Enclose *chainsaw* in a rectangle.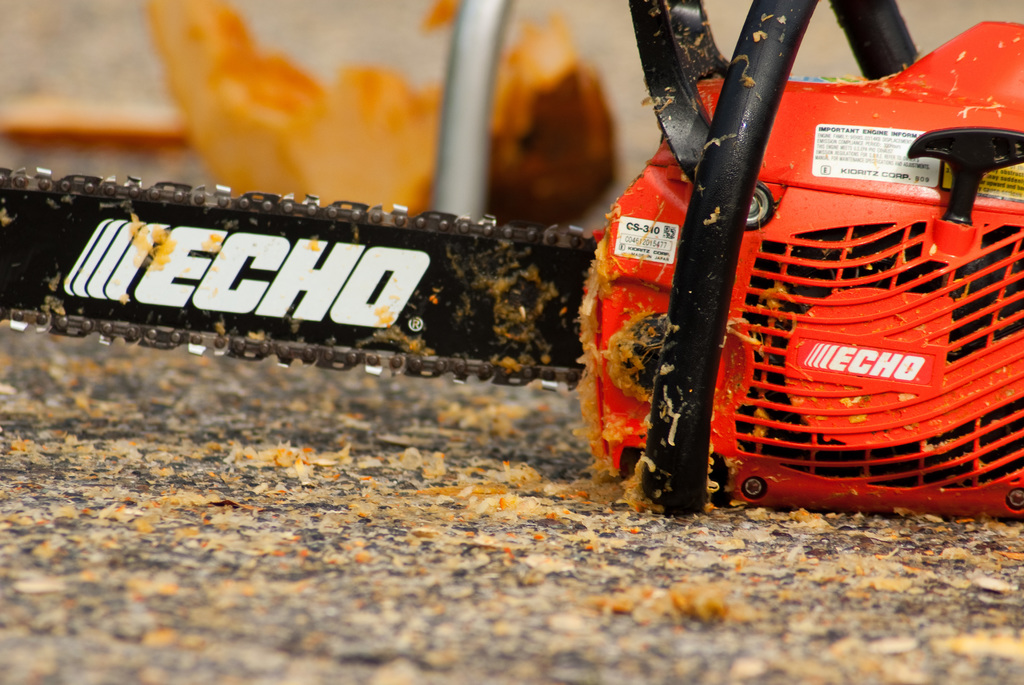
rect(0, 0, 1023, 521).
